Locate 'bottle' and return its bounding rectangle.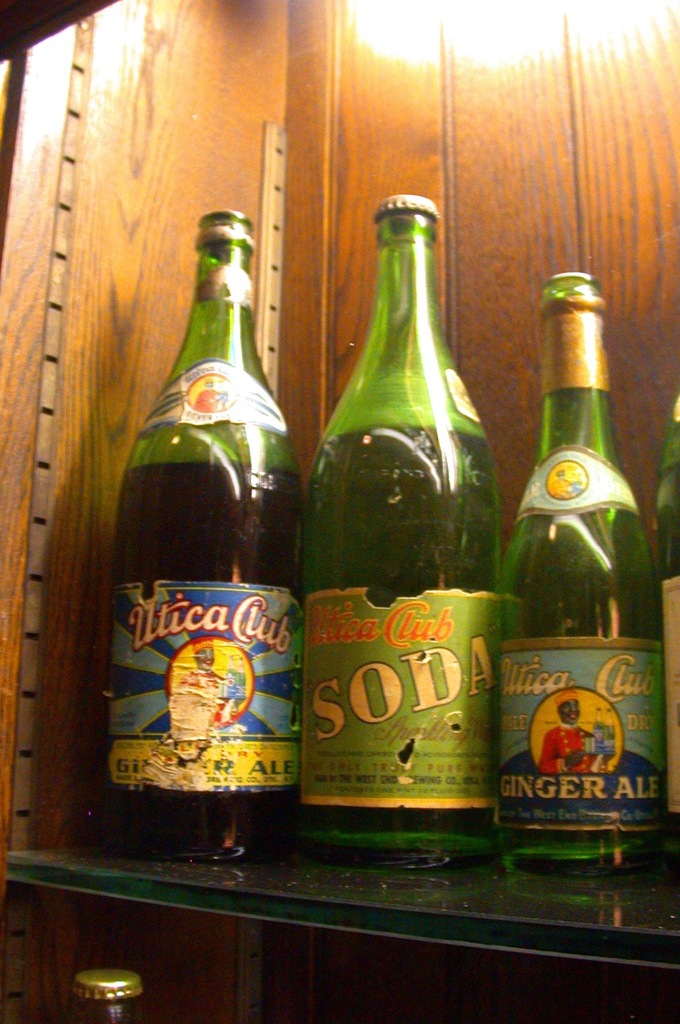
locate(104, 198, 319, 889).
